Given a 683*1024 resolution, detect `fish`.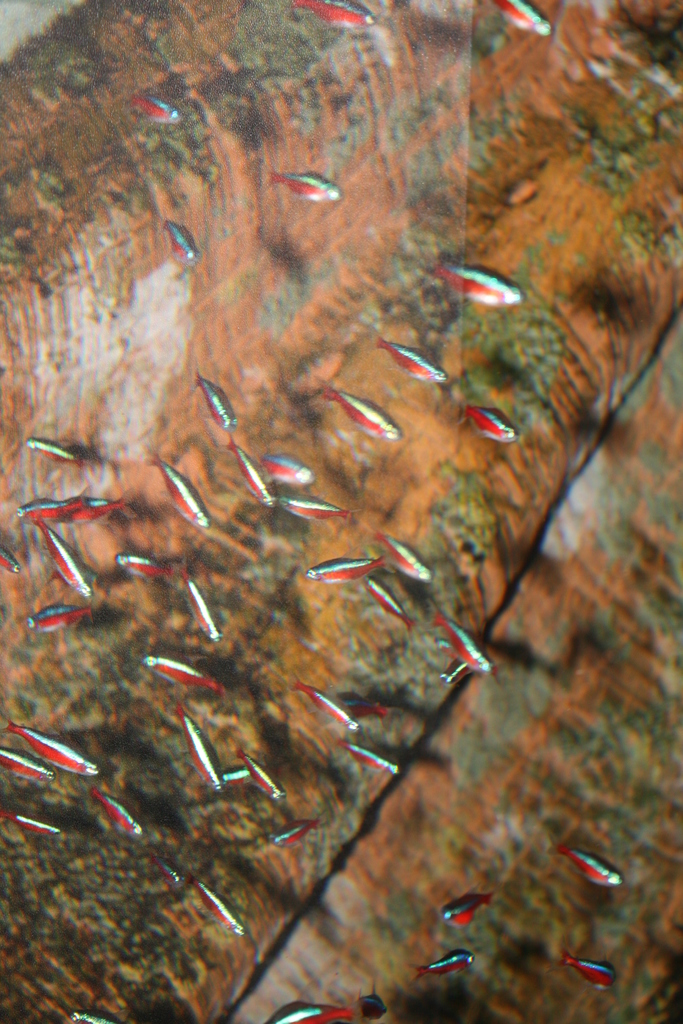
select_region(281, 499, 348, 525).
